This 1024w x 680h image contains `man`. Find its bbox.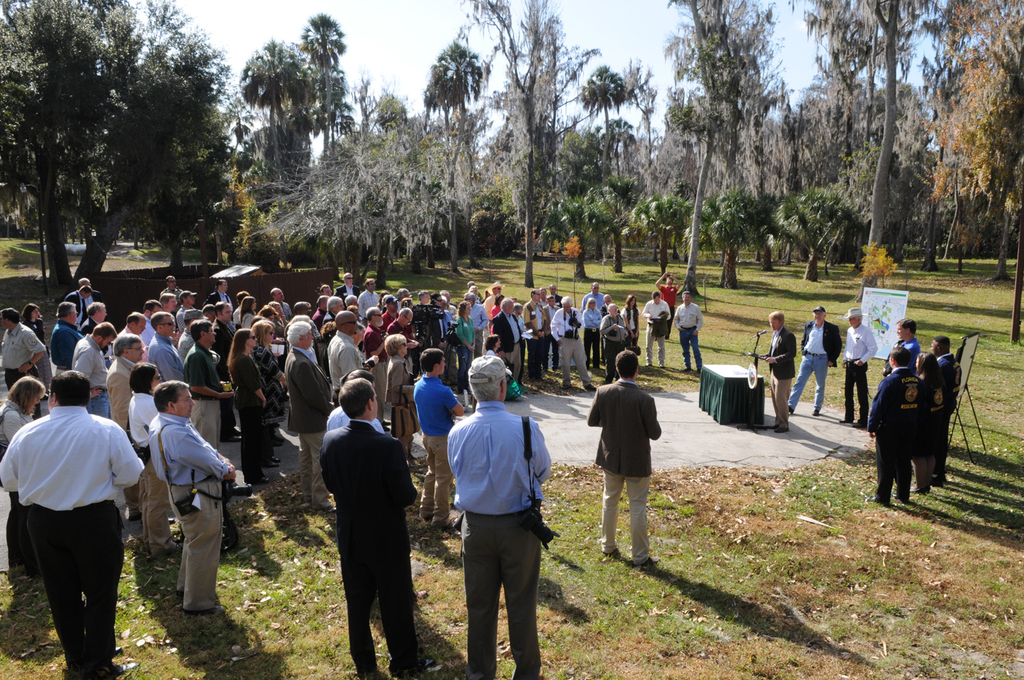
Rect(843, 308, 873, 426).
